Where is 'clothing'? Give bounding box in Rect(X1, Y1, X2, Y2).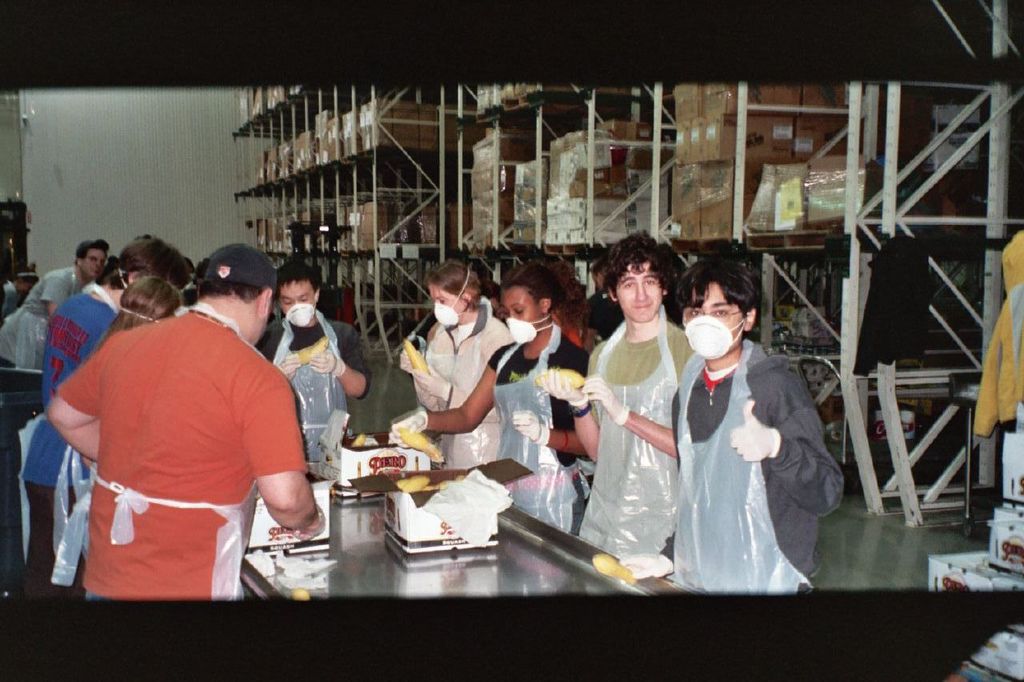
Rect(652, 329, 835, 588).
